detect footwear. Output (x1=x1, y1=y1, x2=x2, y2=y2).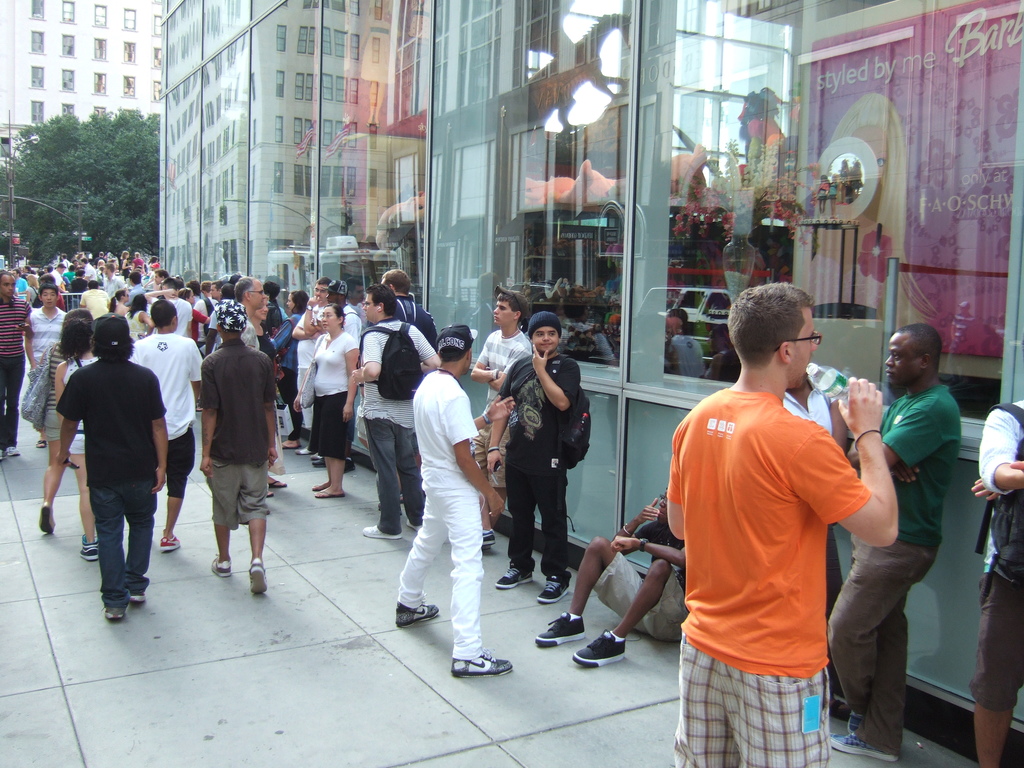
(x1=207, y1=552, x2=232, y2=576).
